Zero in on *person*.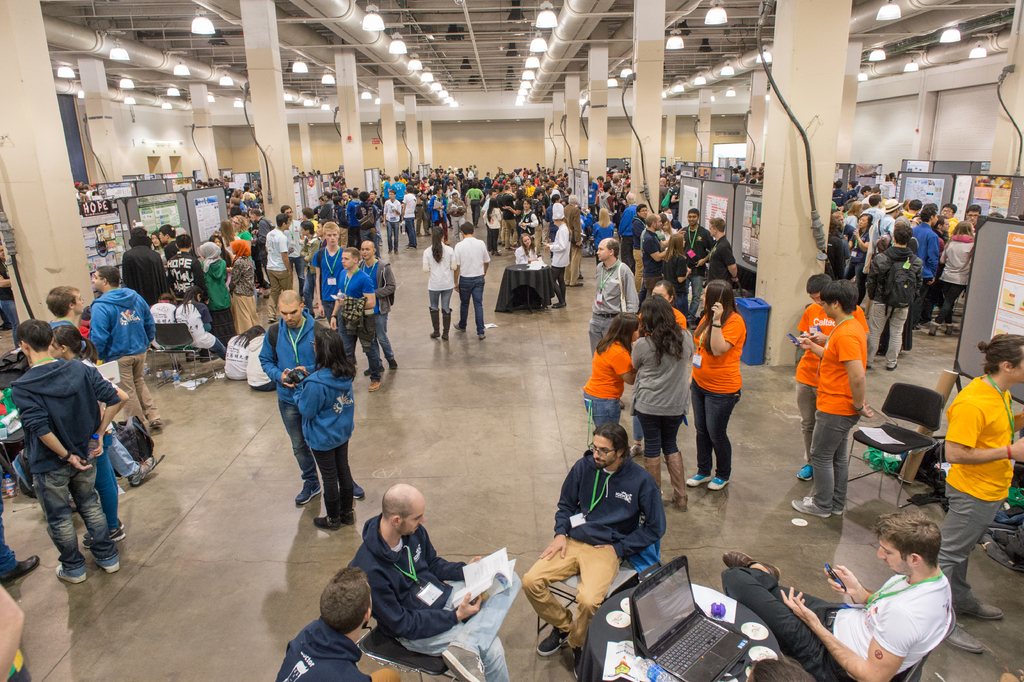
Zeroed in: left=582, top=308, right=639, bottom=424.
